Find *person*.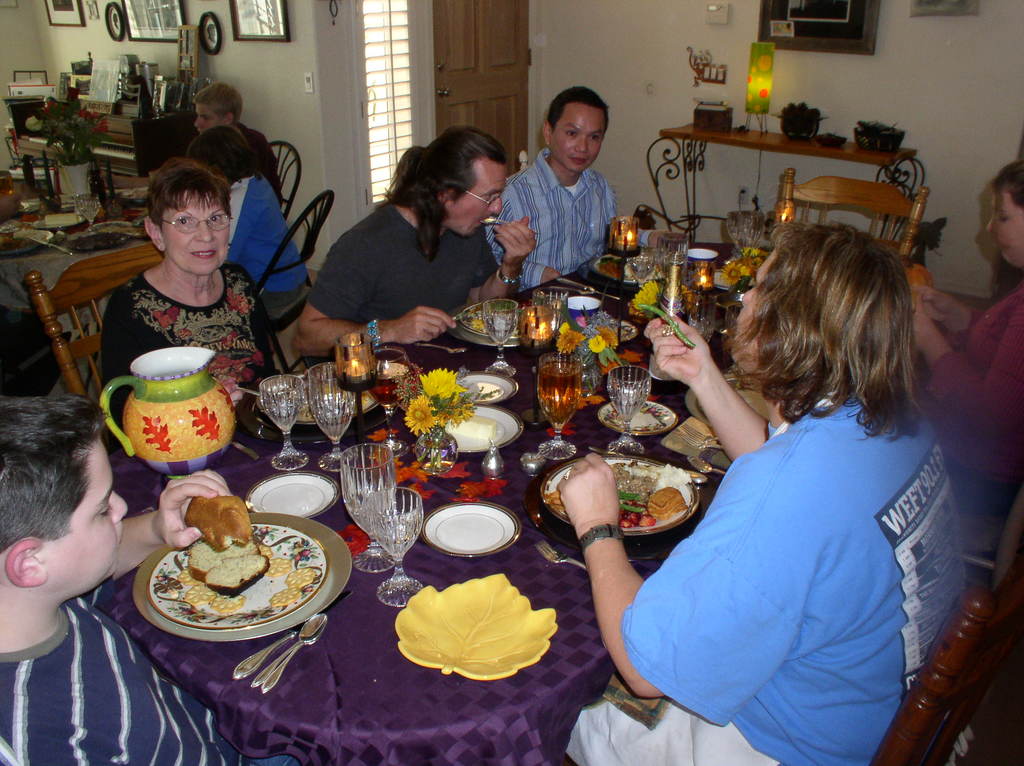
<box>488,86,646,288</box>.
